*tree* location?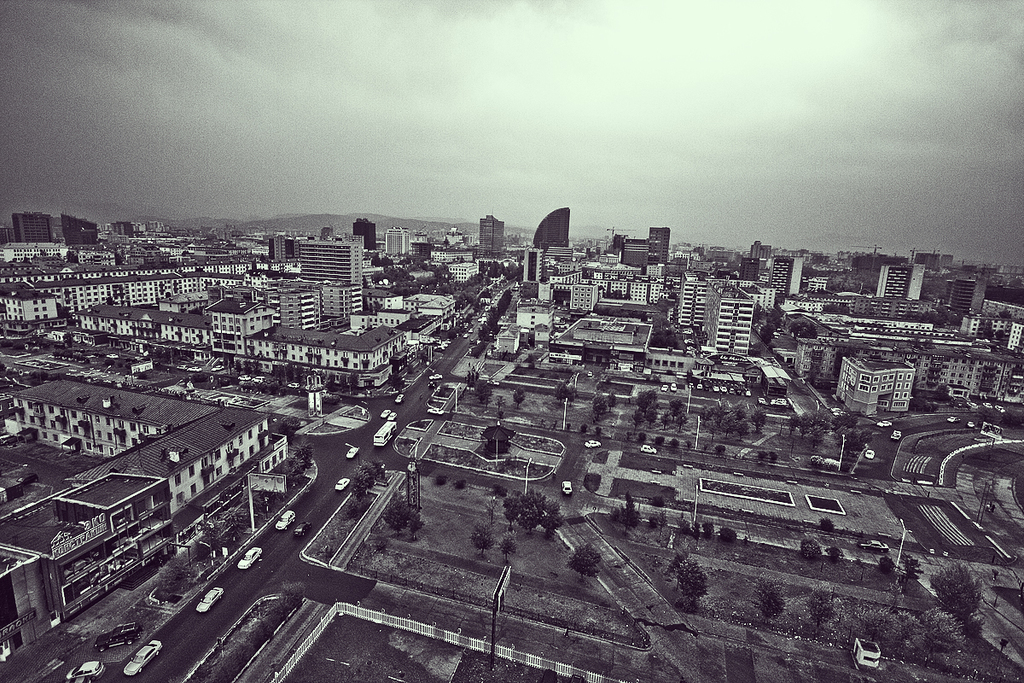
[left=352, top=458, right=379, bottom=507]
